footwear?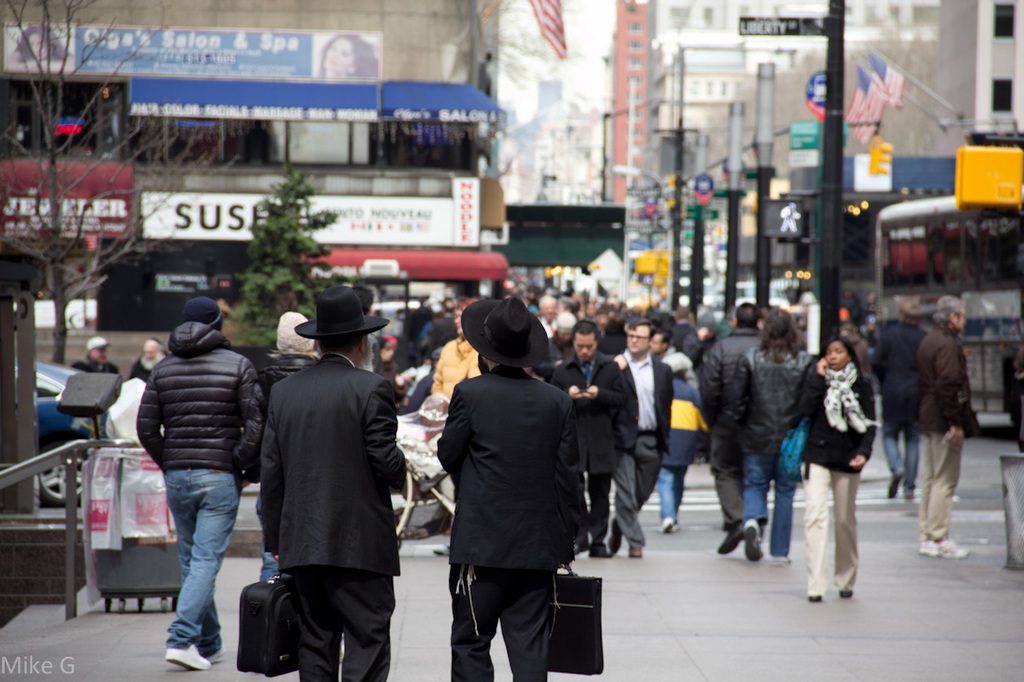
742:516:766:563
